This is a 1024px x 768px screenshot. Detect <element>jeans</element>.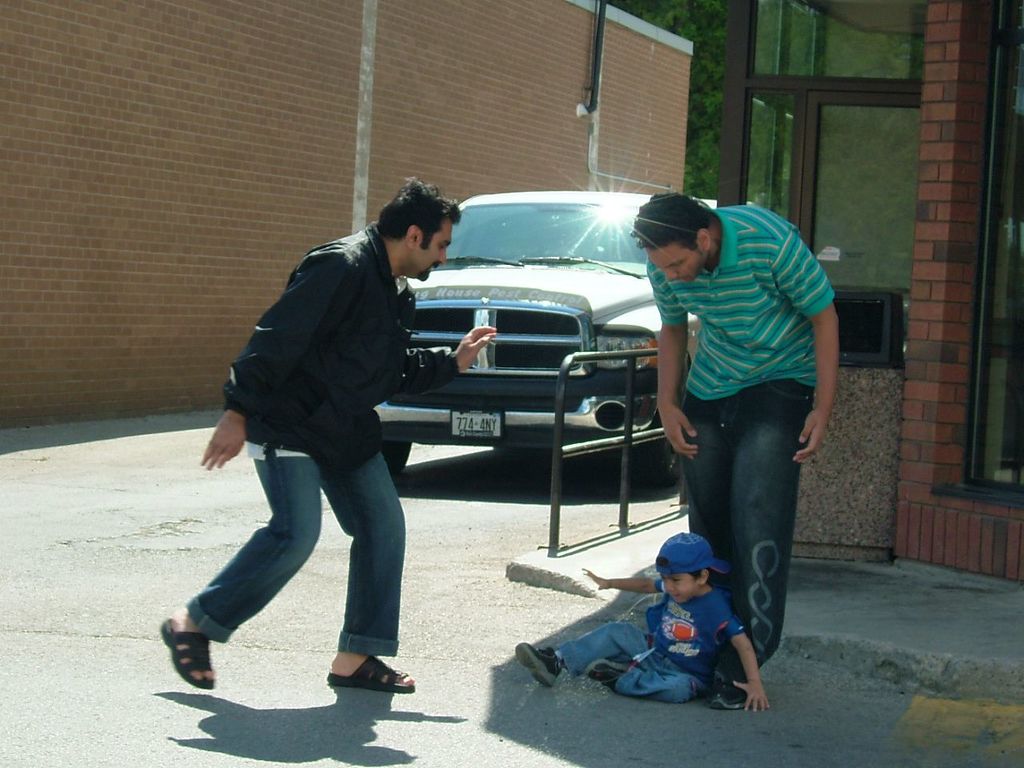
<bbox>674, 387, 811, 666</bbox>.
